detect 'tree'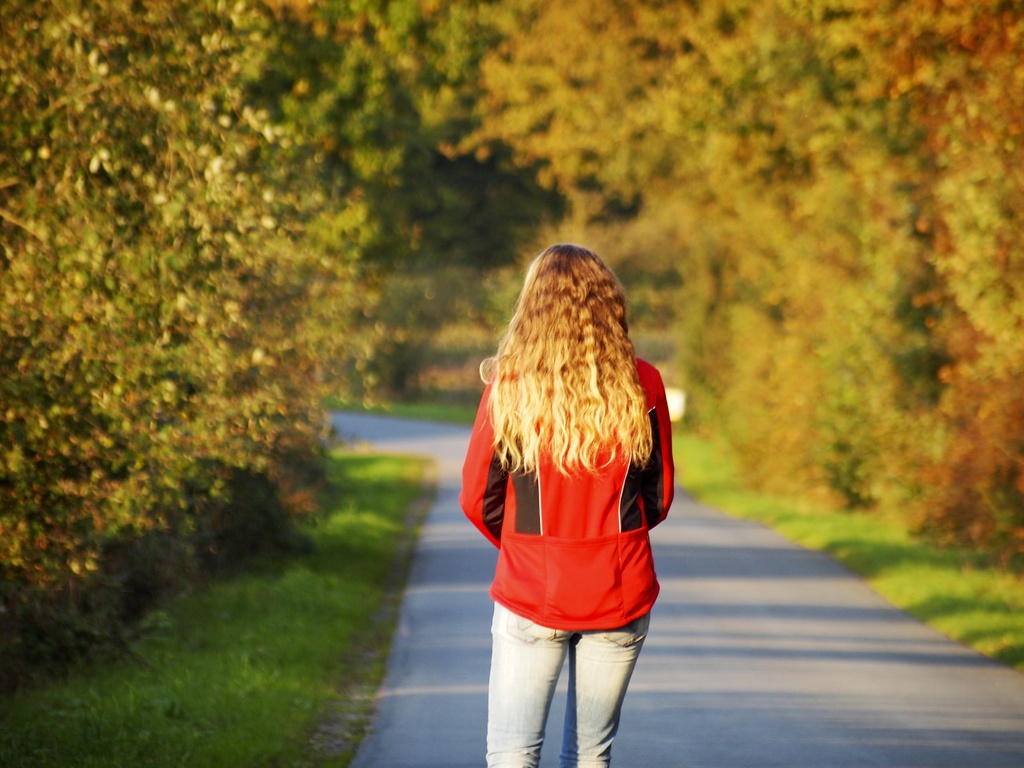
{"left": 0, "top": 0, "right": 401, "bottom": 647}
